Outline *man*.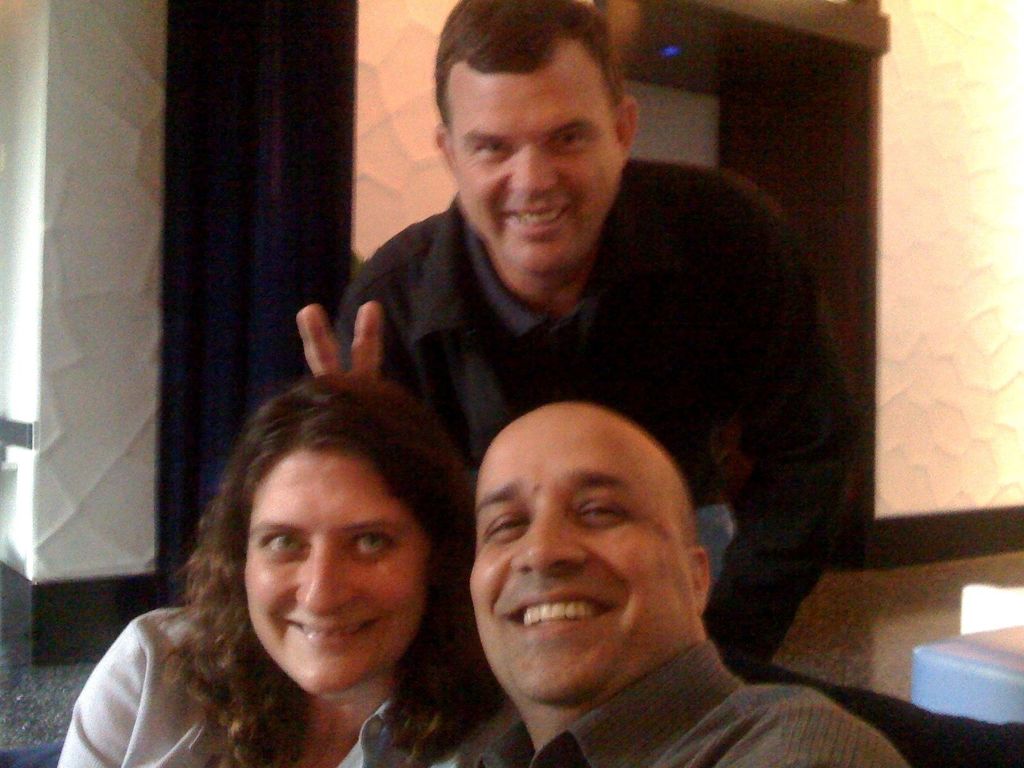
Outline: [left=297, top=0, right=850, bottom=684].
